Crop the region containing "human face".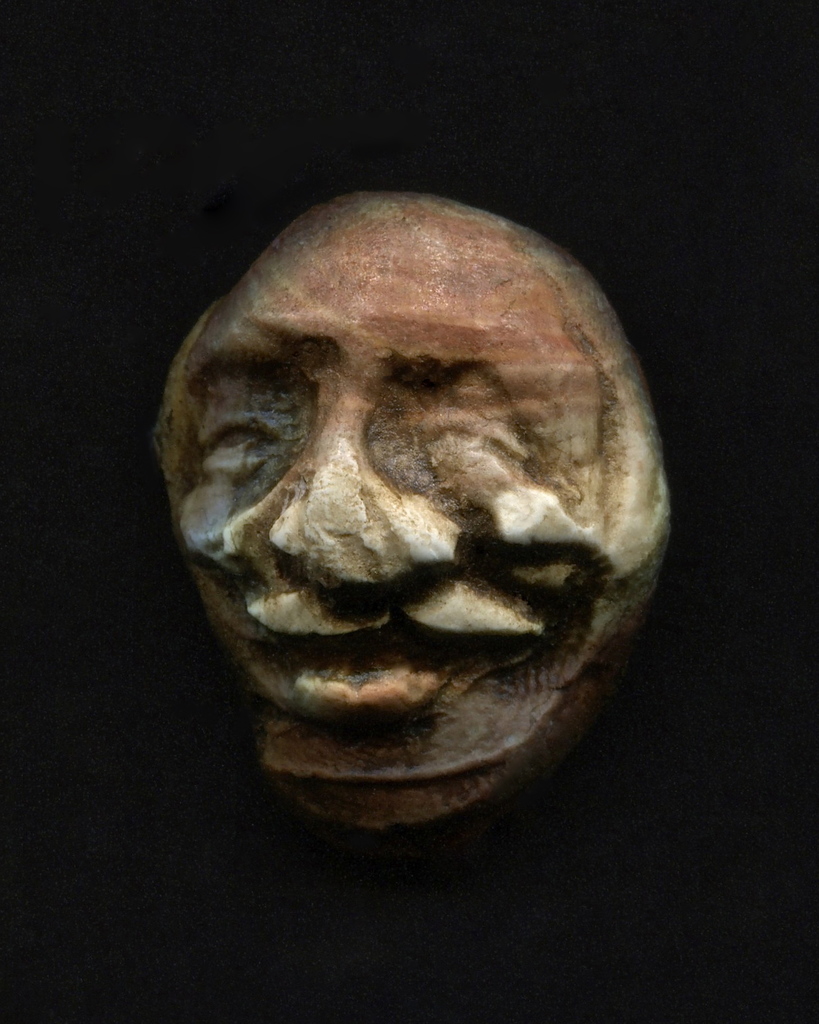
Crop region: [x1=186, y1=211, x2=608, y2=744].
